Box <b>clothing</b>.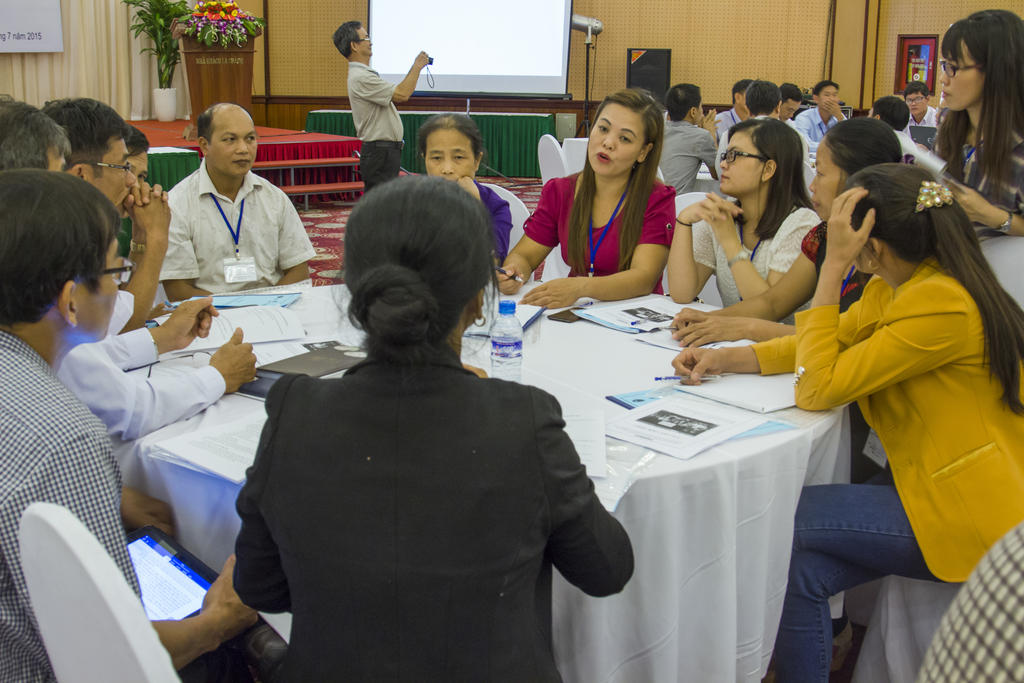
{"x1": 763, "y1": 493, "x2": 922, "y2": 682}.
